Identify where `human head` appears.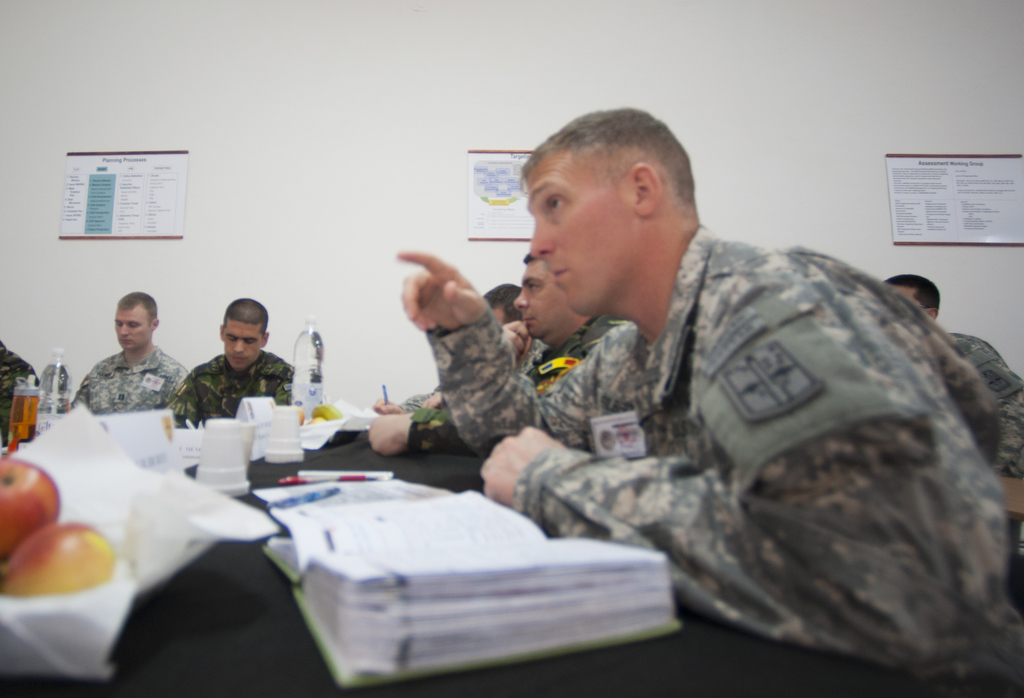
Appears at rect(216, 299, 271, 370).
